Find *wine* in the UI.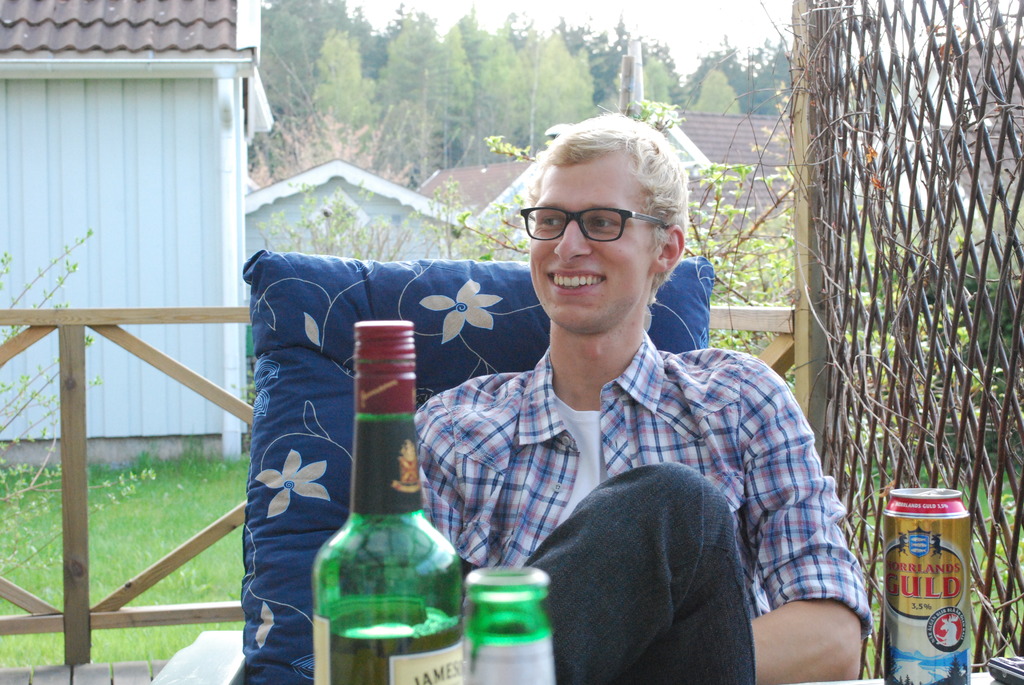
UI element at <bbox>448, 564, 564, 683</bbox>.
